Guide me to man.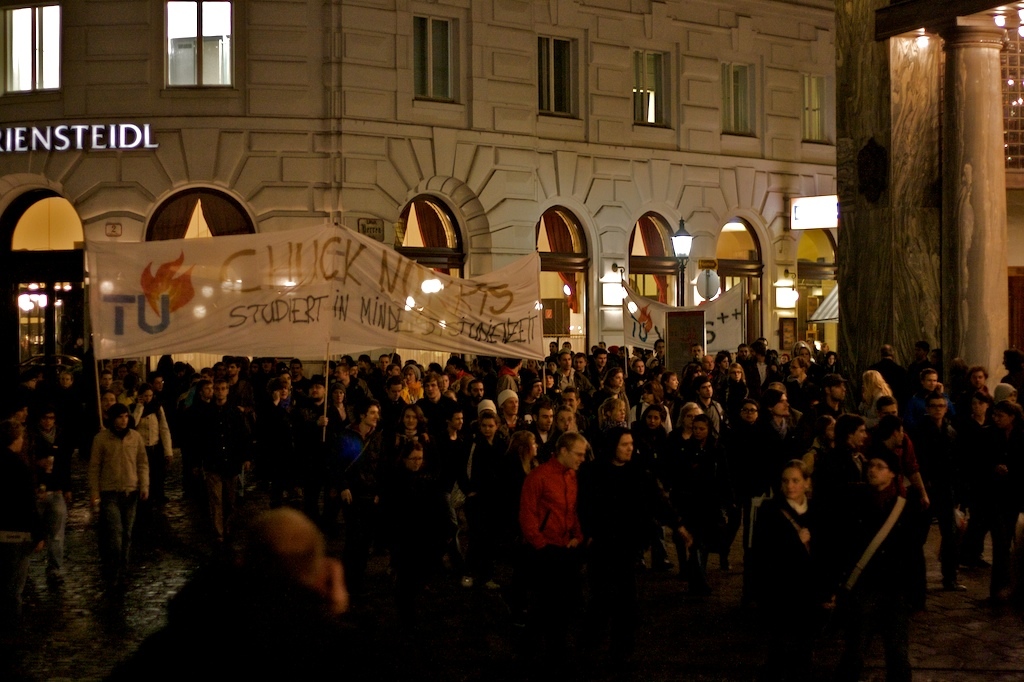
Guidance: [843,450,916,670].
